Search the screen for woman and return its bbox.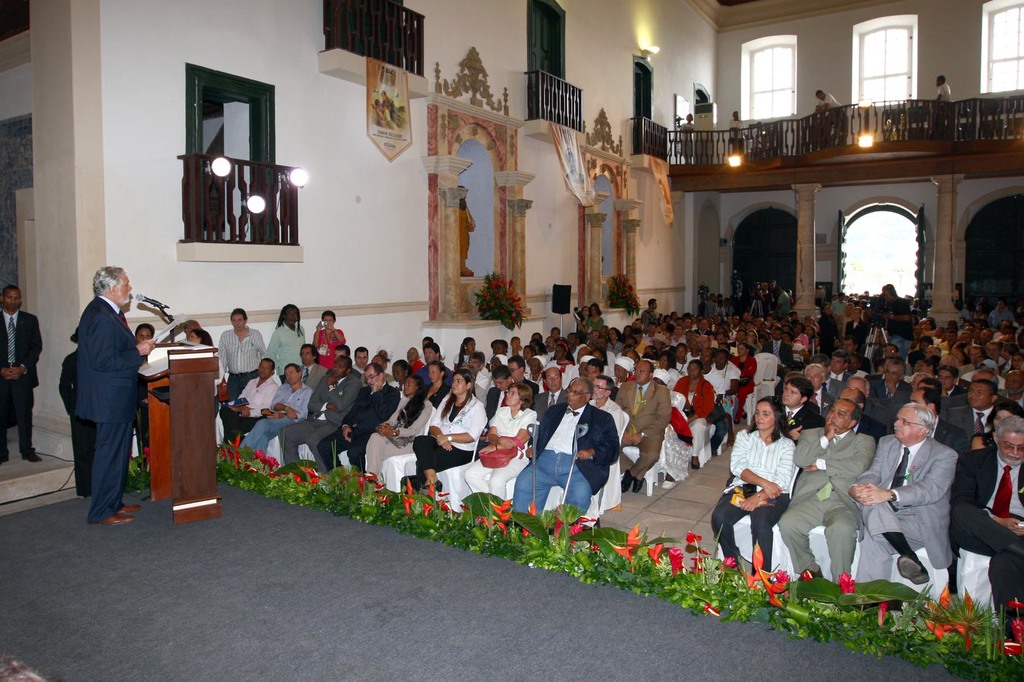
Found: (x1=681, y1=113, x2=698, y2=164).
